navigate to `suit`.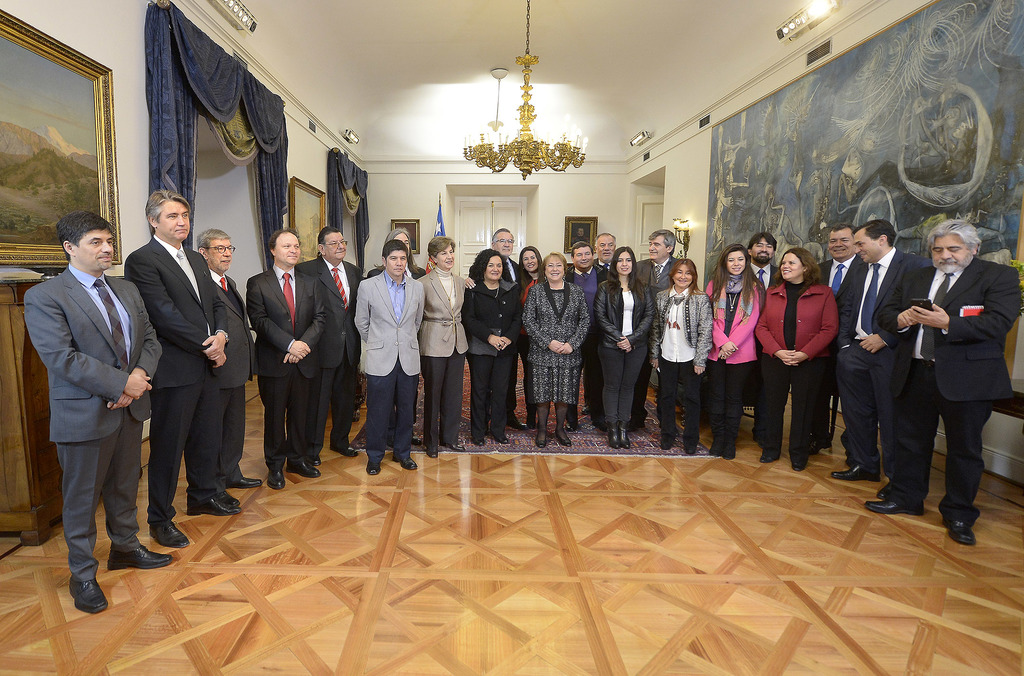
Navigation target: 815/256/860/446.
